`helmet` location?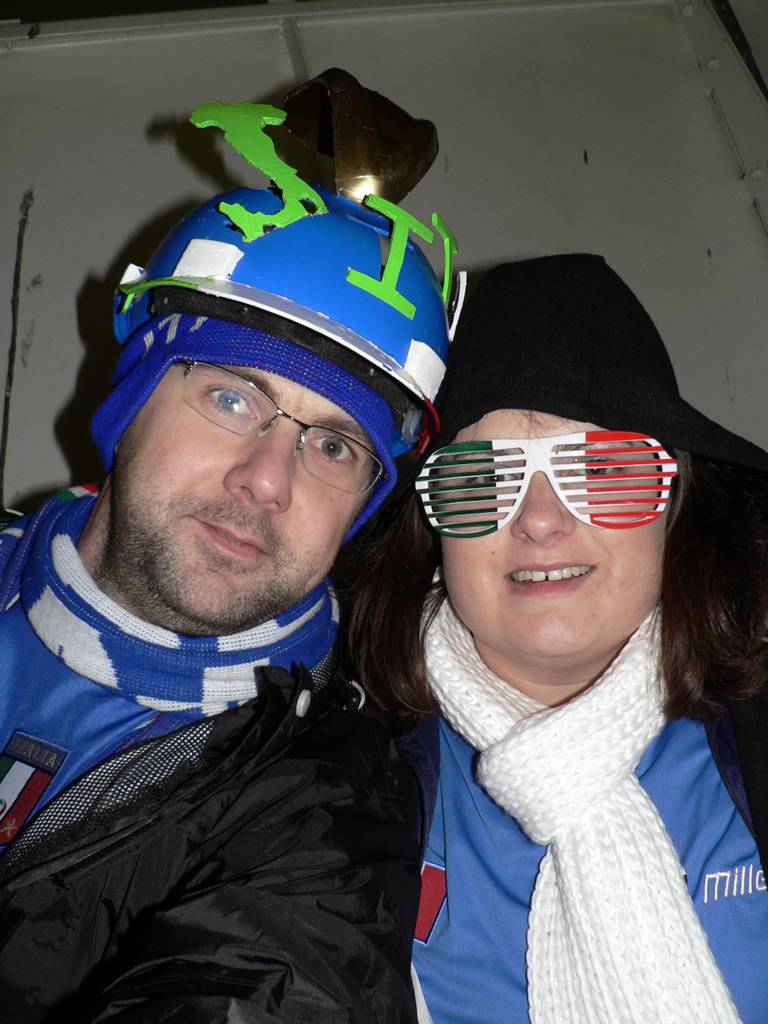
<bbox>108, 136, 449, 560</bbox>
